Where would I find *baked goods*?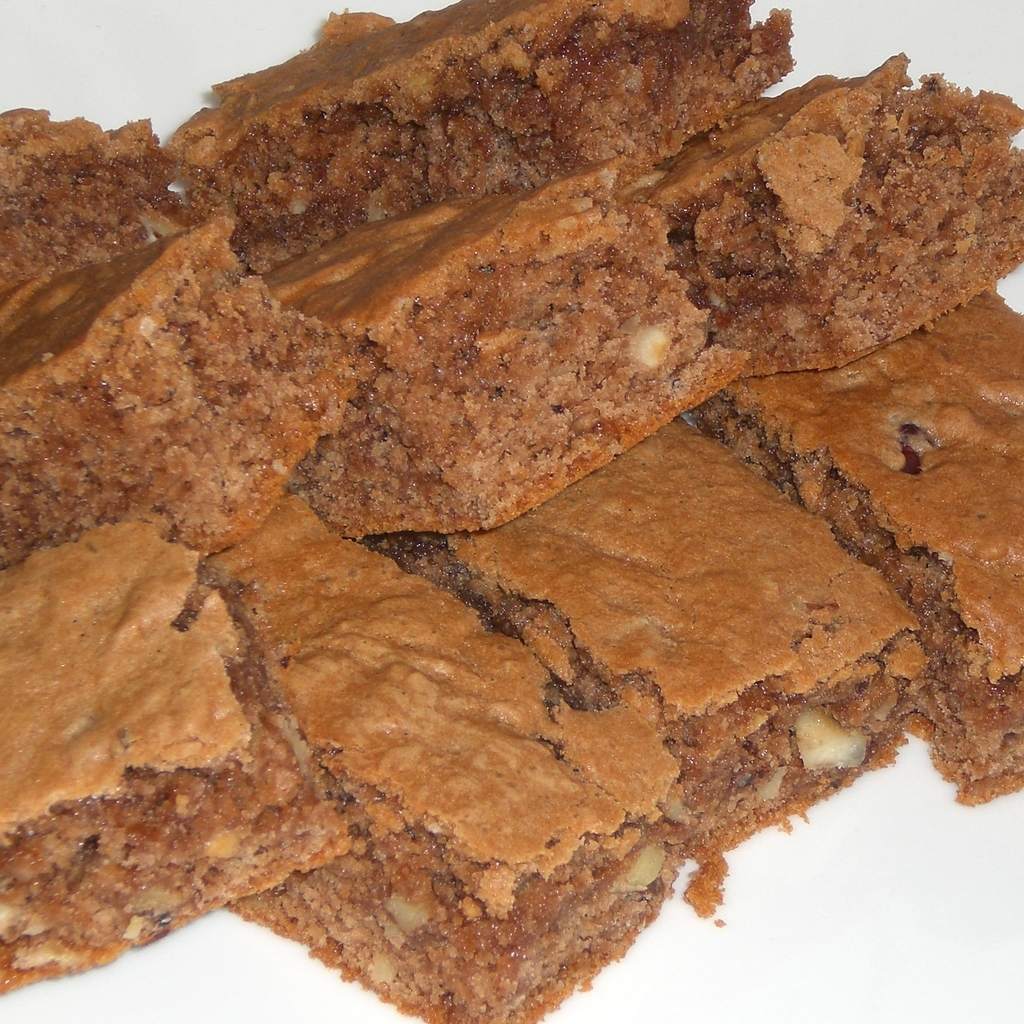
At {"left": 0, "top": 109, "right": 1015, "bottom": 948}.
